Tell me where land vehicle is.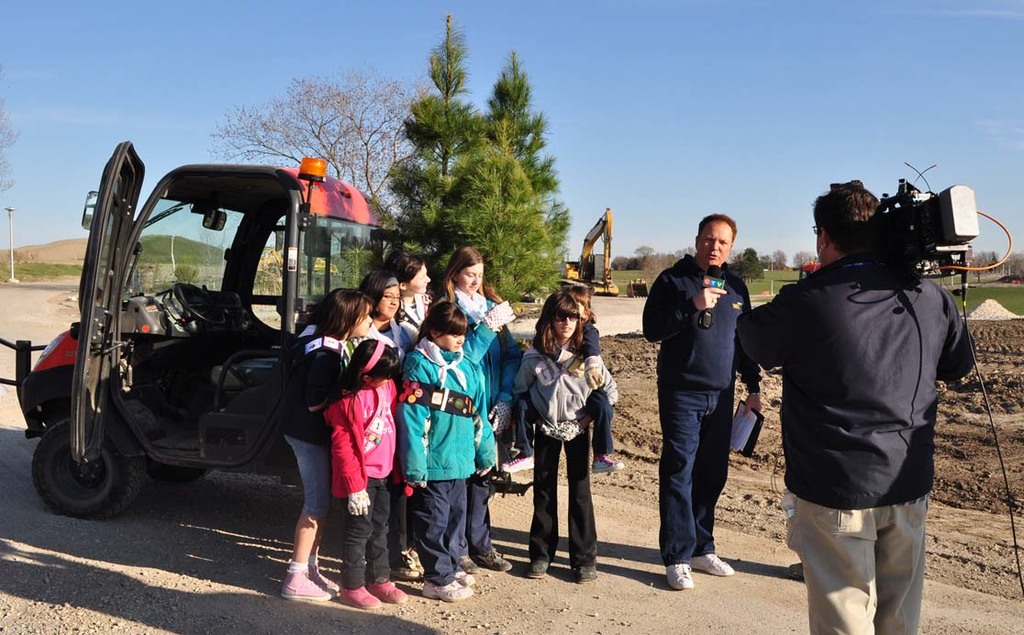
land vehicle is at <bbox>0, 140, 529, 517</bbox>.
